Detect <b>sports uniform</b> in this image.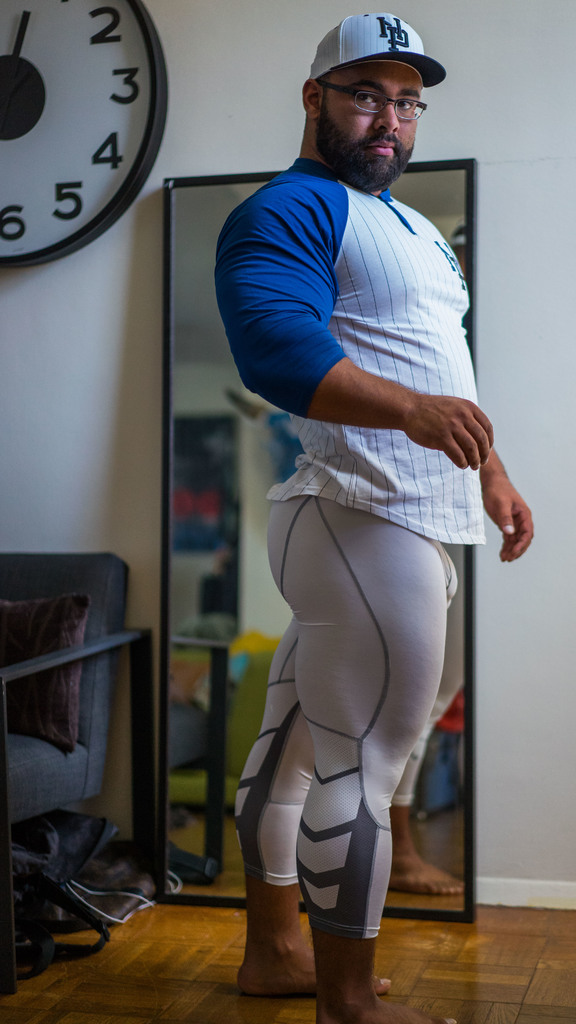
Detection: l=196, t=6, r=531, b=984.
